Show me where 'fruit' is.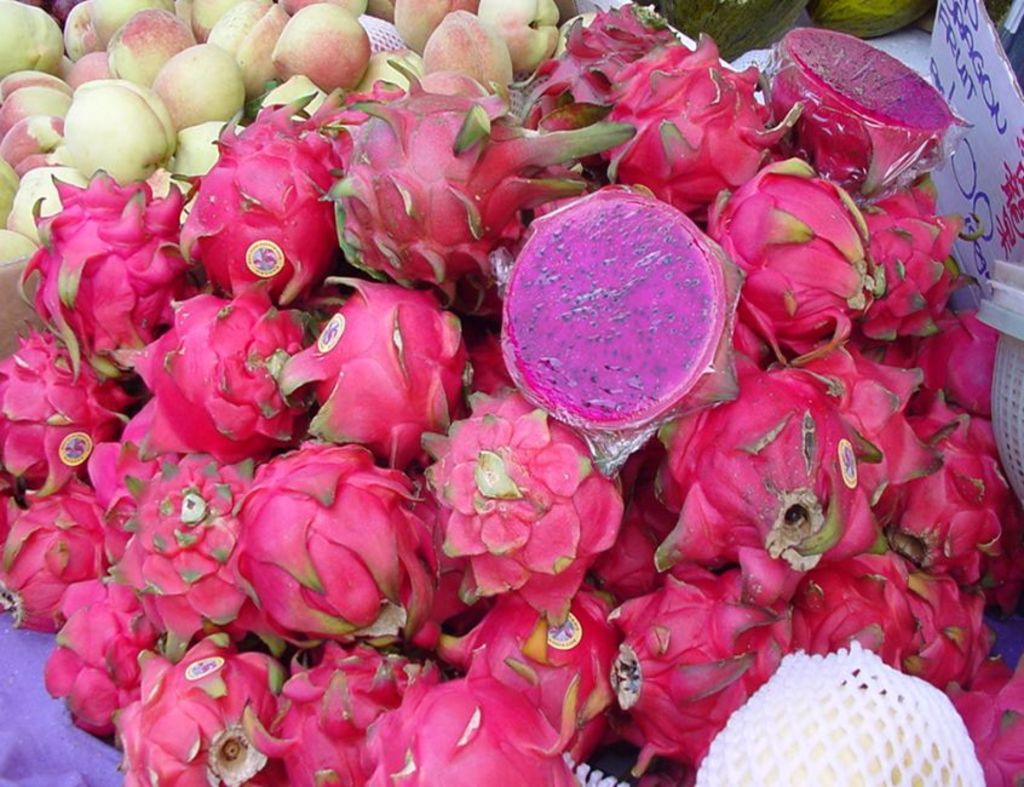
'fruit' is at (left=137, top=40, right=236, bottom=126).
